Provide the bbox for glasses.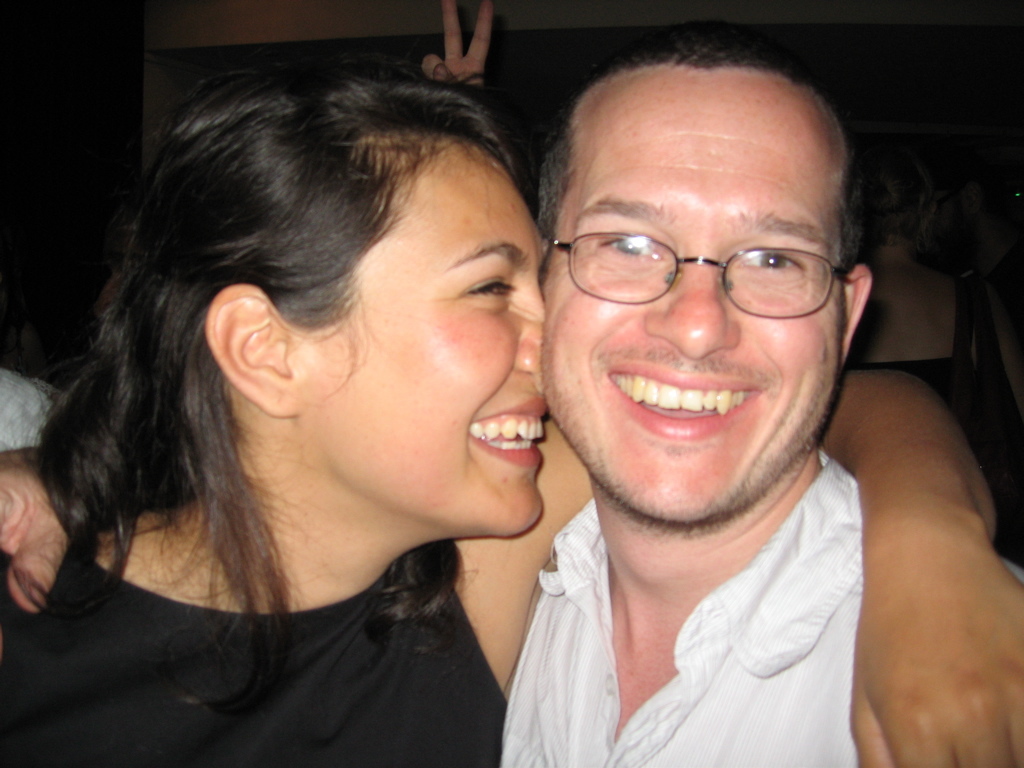
[left=545, top=209, right=855, bottom=312].
